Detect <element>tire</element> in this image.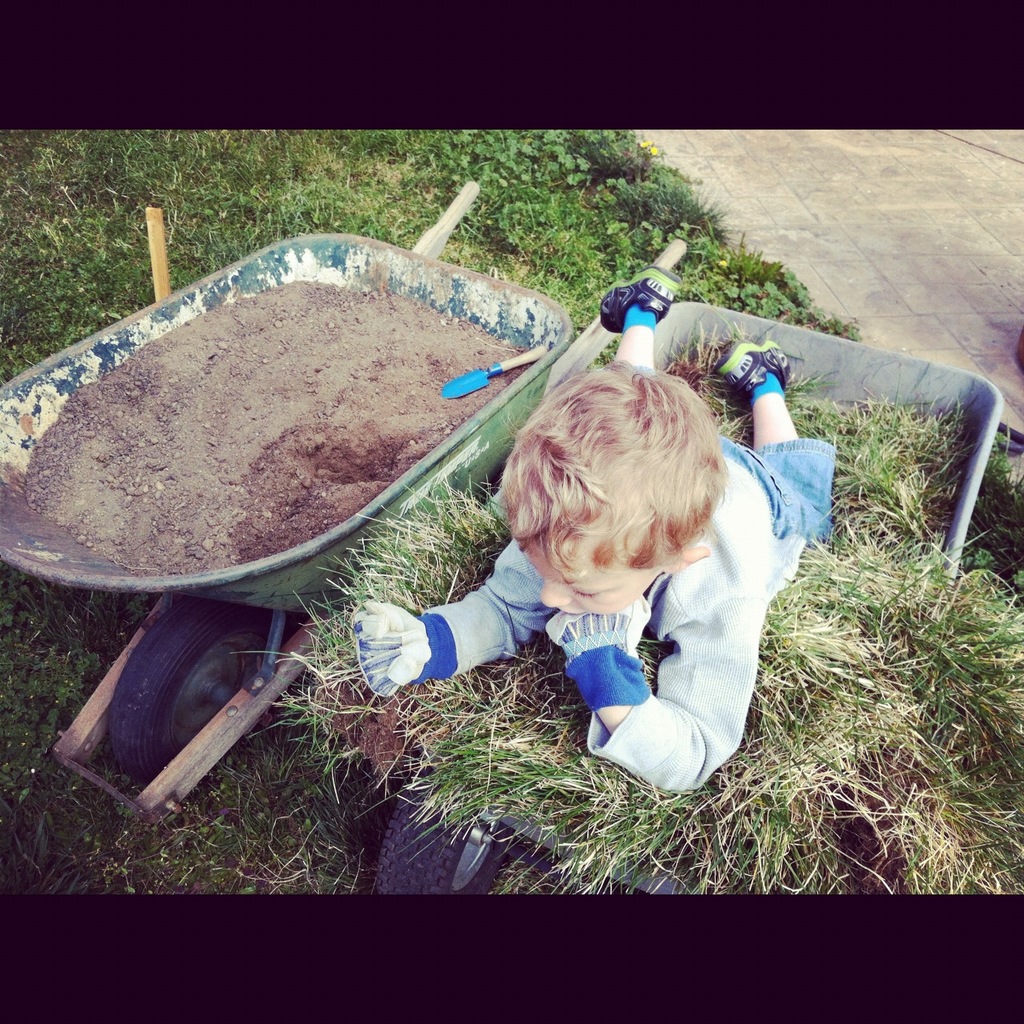
Detection: bbox(109, 585, 284, 779).
